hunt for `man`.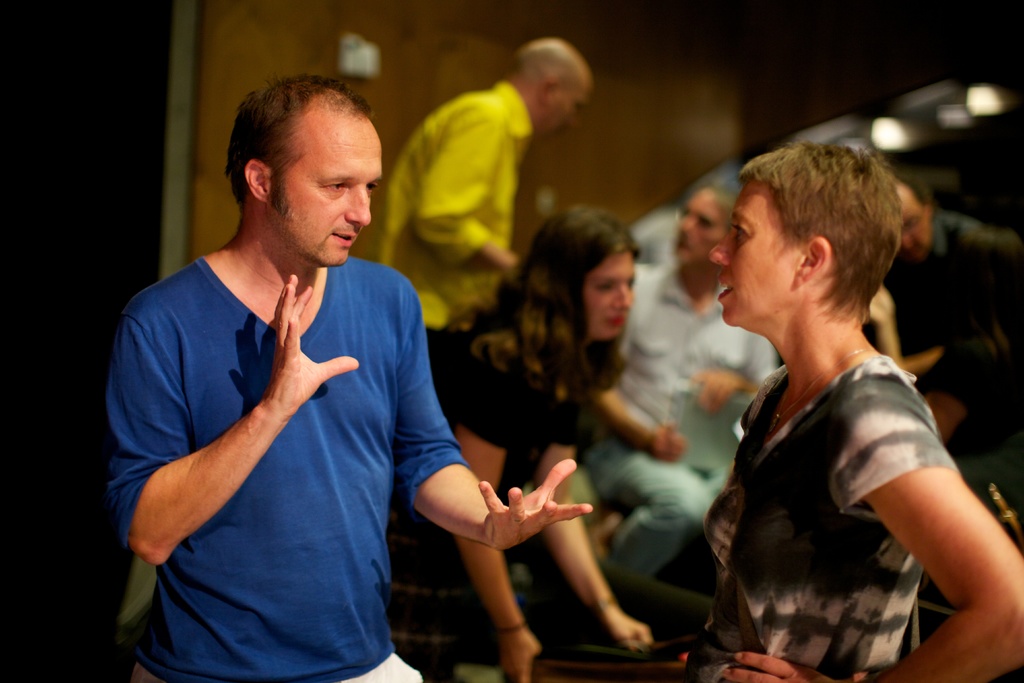
Hunted down at [x1=564, y1=171, x2=797, y2=593].
